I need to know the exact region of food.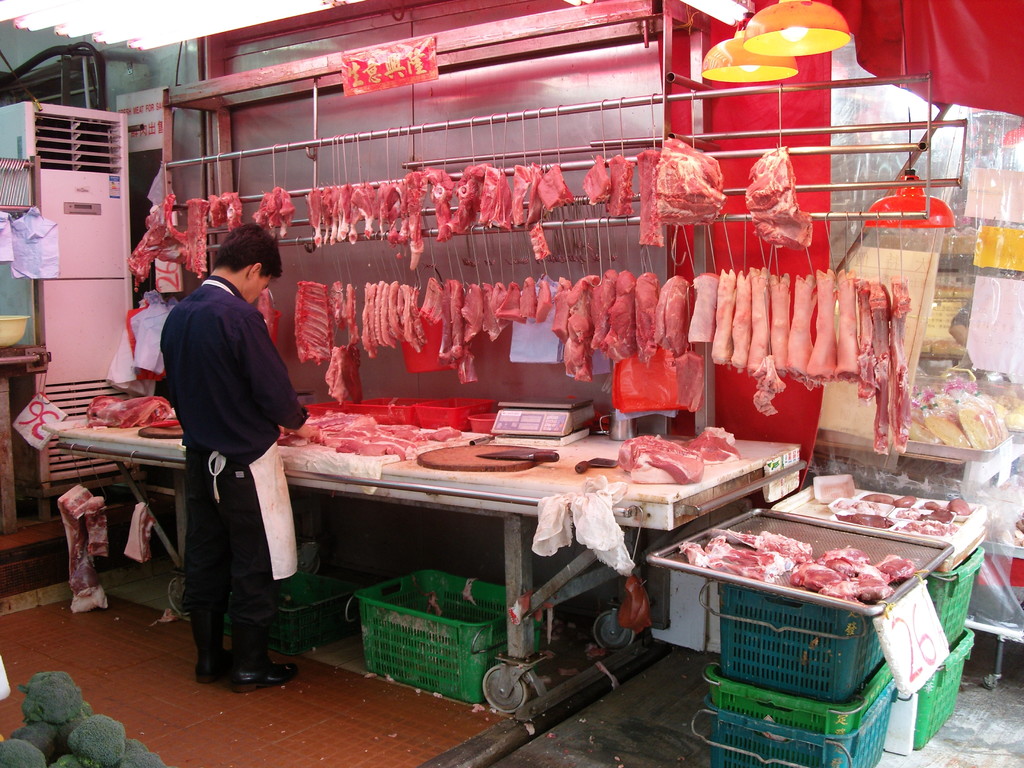
Region: select_region(397, 182, 417, 240).
